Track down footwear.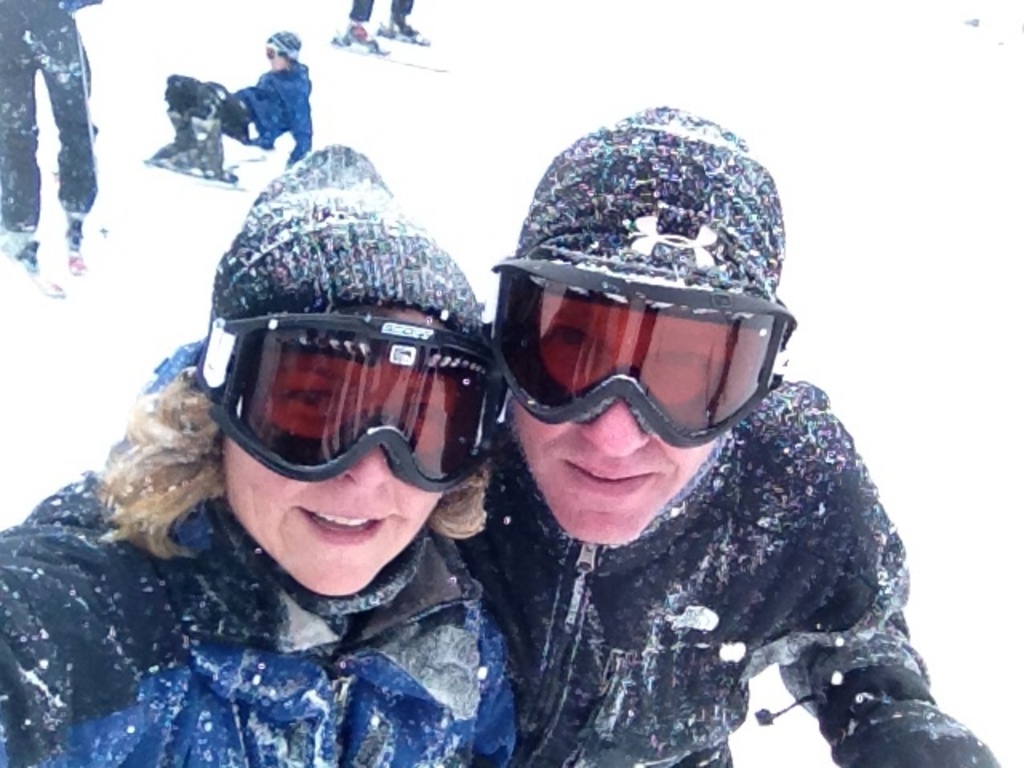
Tracked to select_region(174, 118, 222, 170).
